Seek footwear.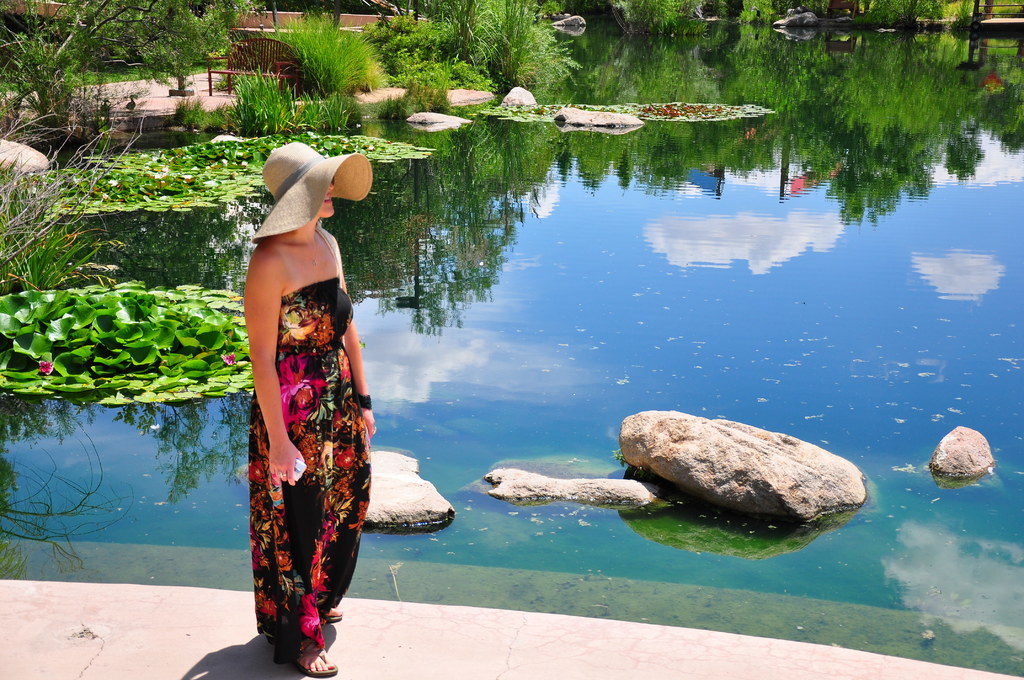
region(316, 598, 344, 631).
